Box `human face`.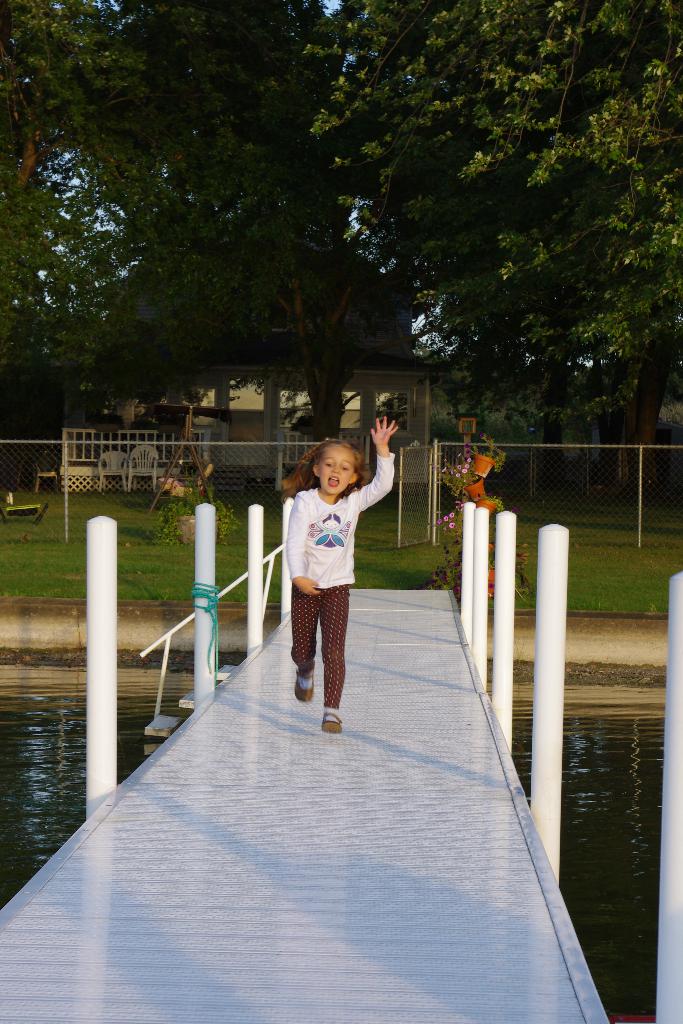
[x1=318, y1=445, x2=355, y2=499].
